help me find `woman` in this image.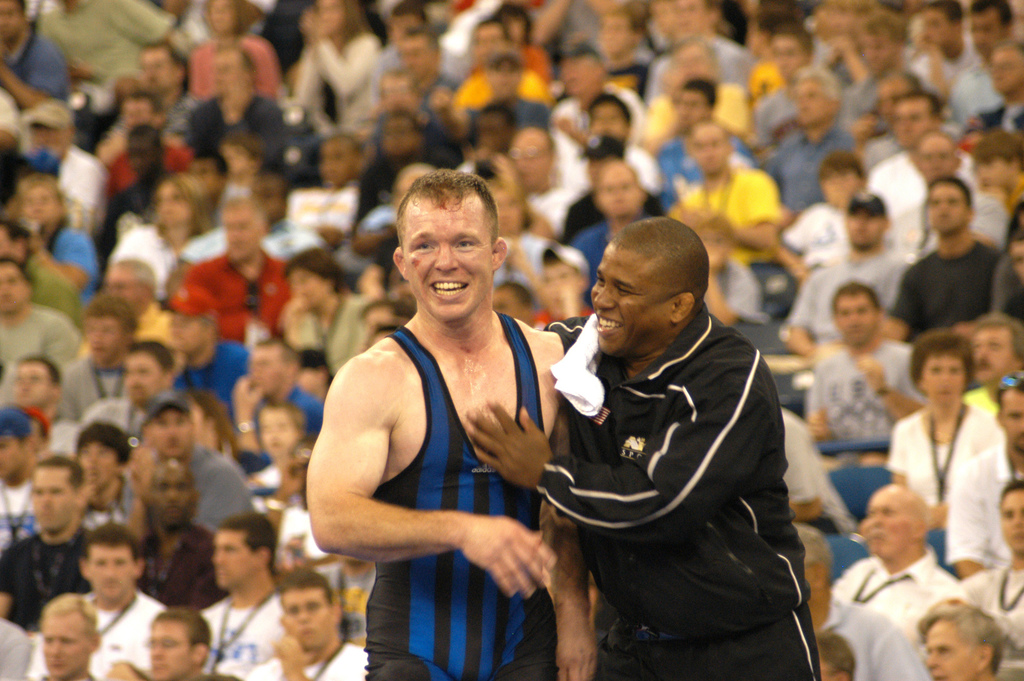
Found it: [left=849, top=311, right=1006, bottom=652].
